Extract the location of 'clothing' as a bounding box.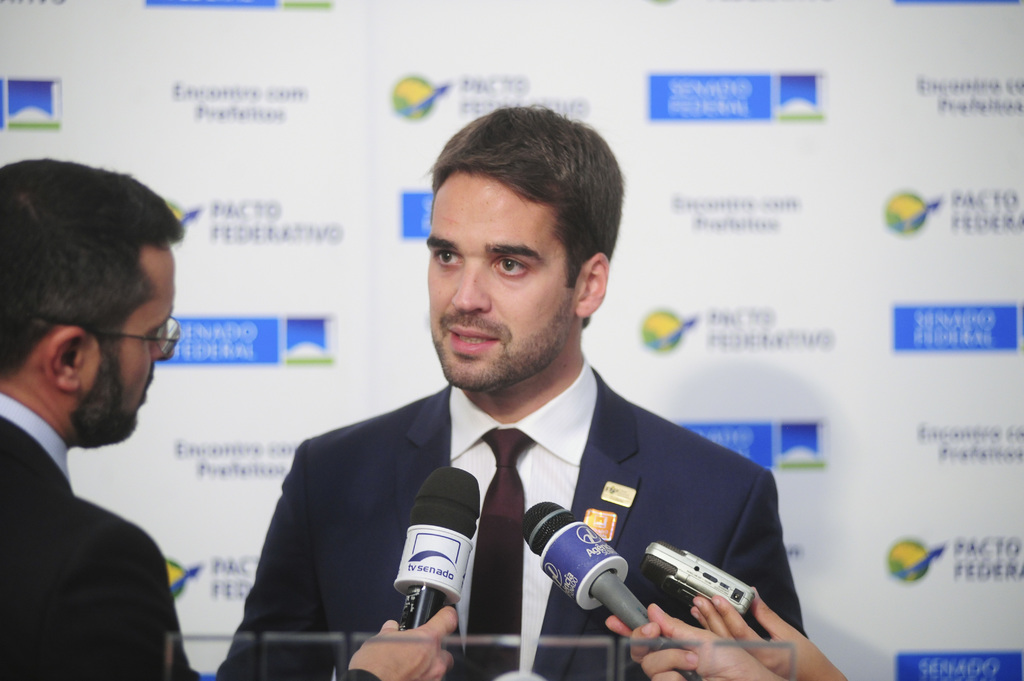
(left=203, top=360, right=808, bottom=680).
